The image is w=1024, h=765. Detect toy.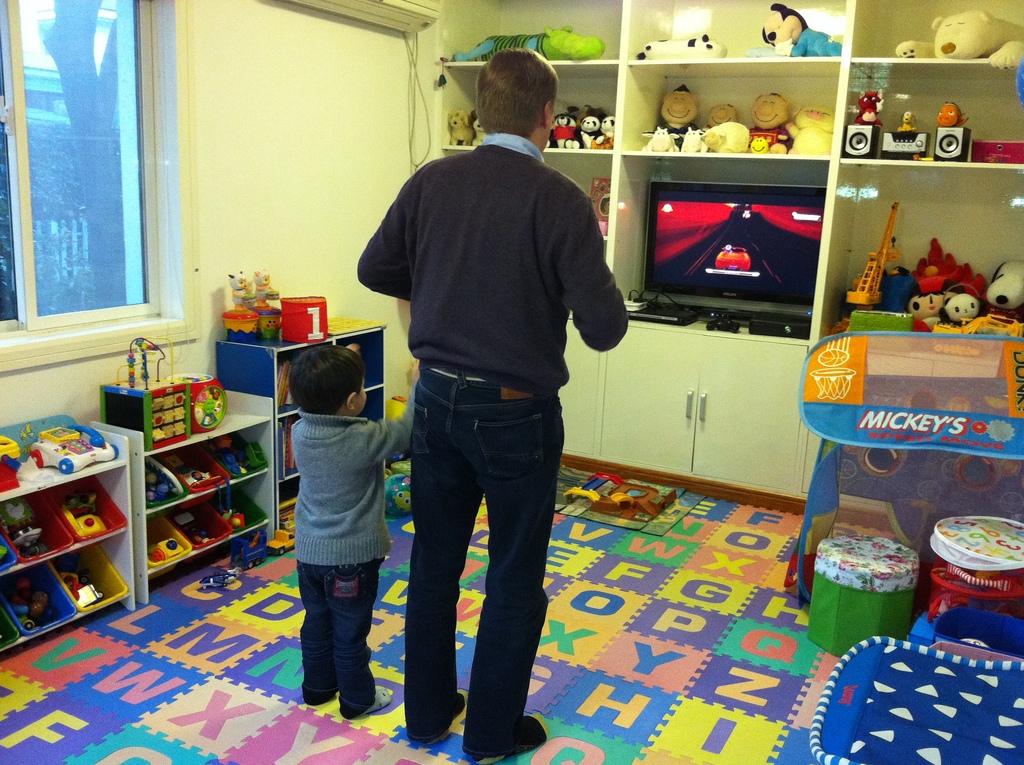
Detection: left=916, top=228, right=1006, bottom=321.
